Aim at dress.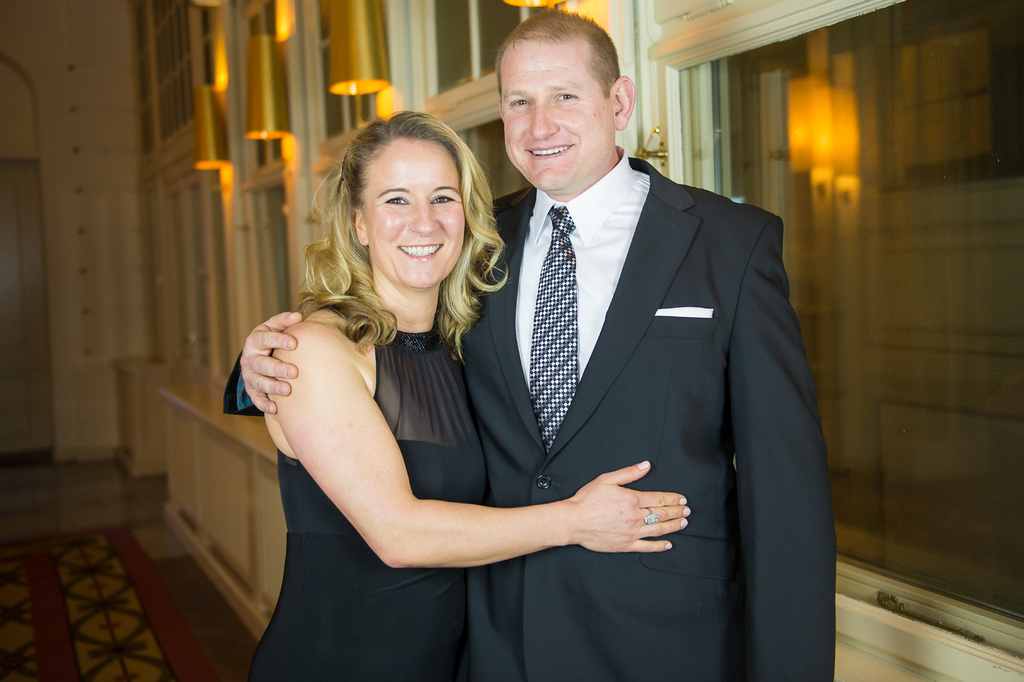
Aimed at bbox=[243, 327, 488, 681].
